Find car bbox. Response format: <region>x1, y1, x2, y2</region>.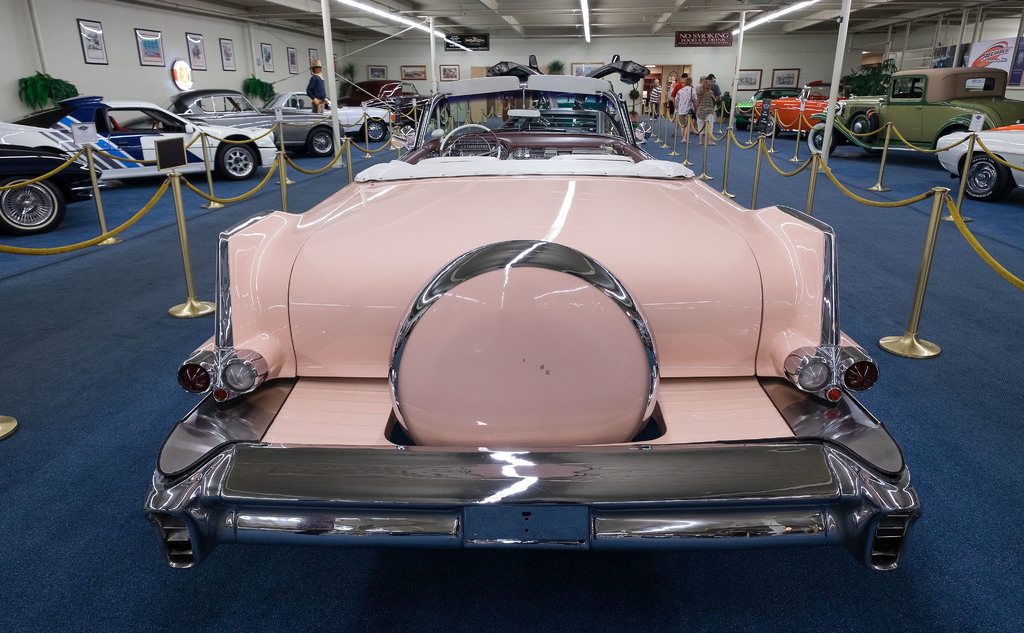
<region>730, 86, 803, 129</region>.
